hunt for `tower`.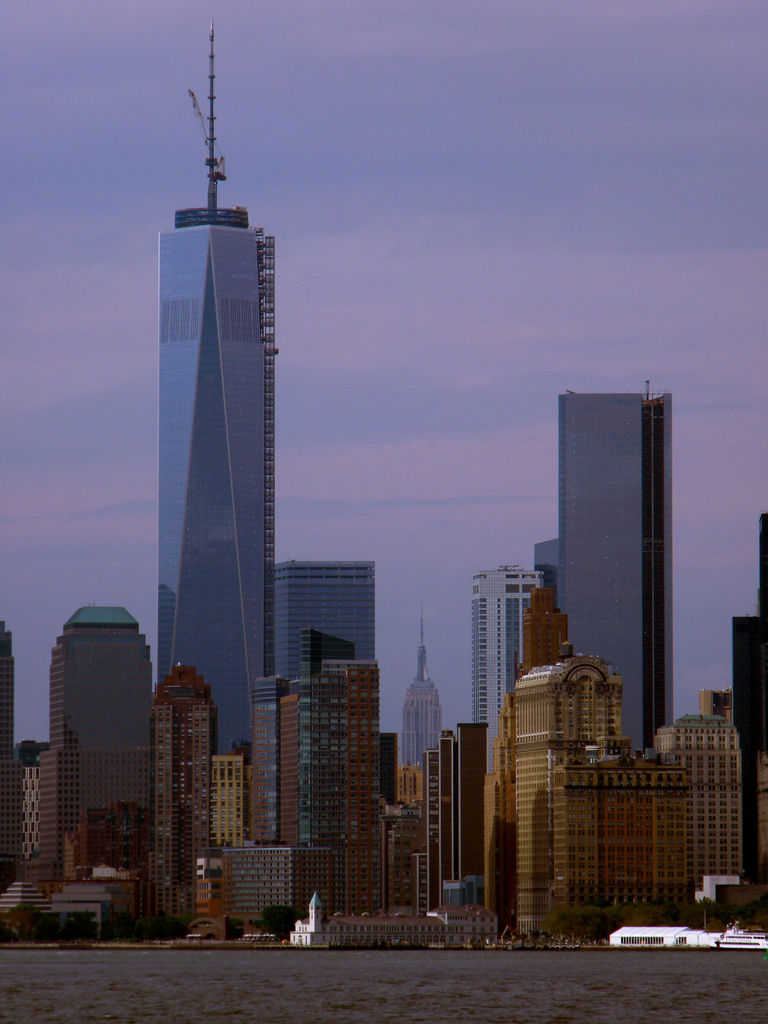
Hunted down at crop(558, 381, 670, 758).
